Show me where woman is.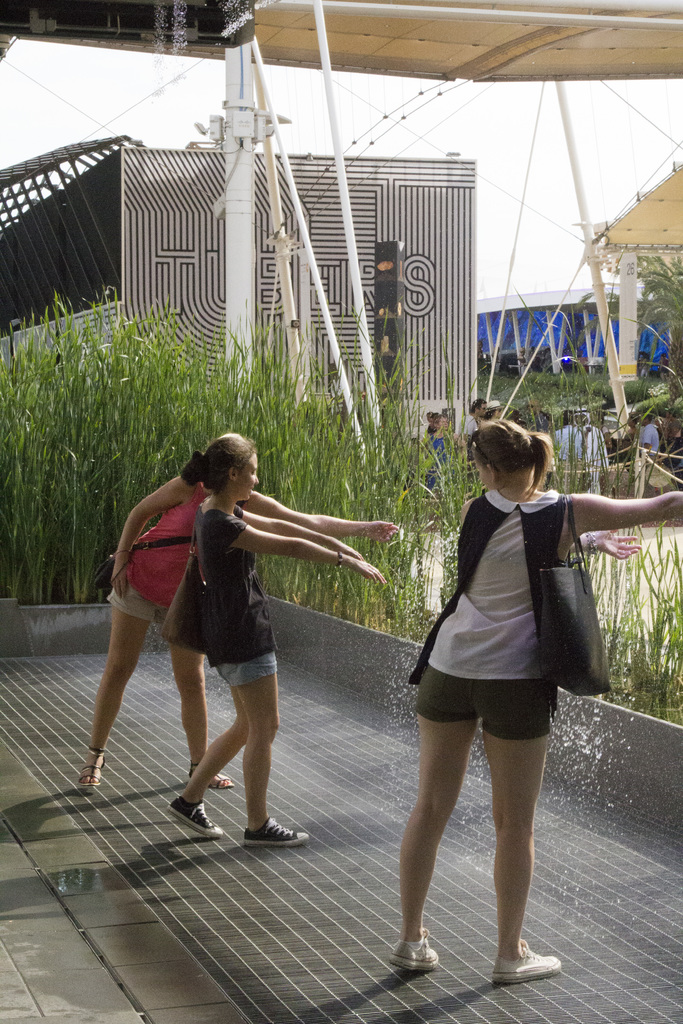
woman is at l=71, t=449, r=411, b=795.
